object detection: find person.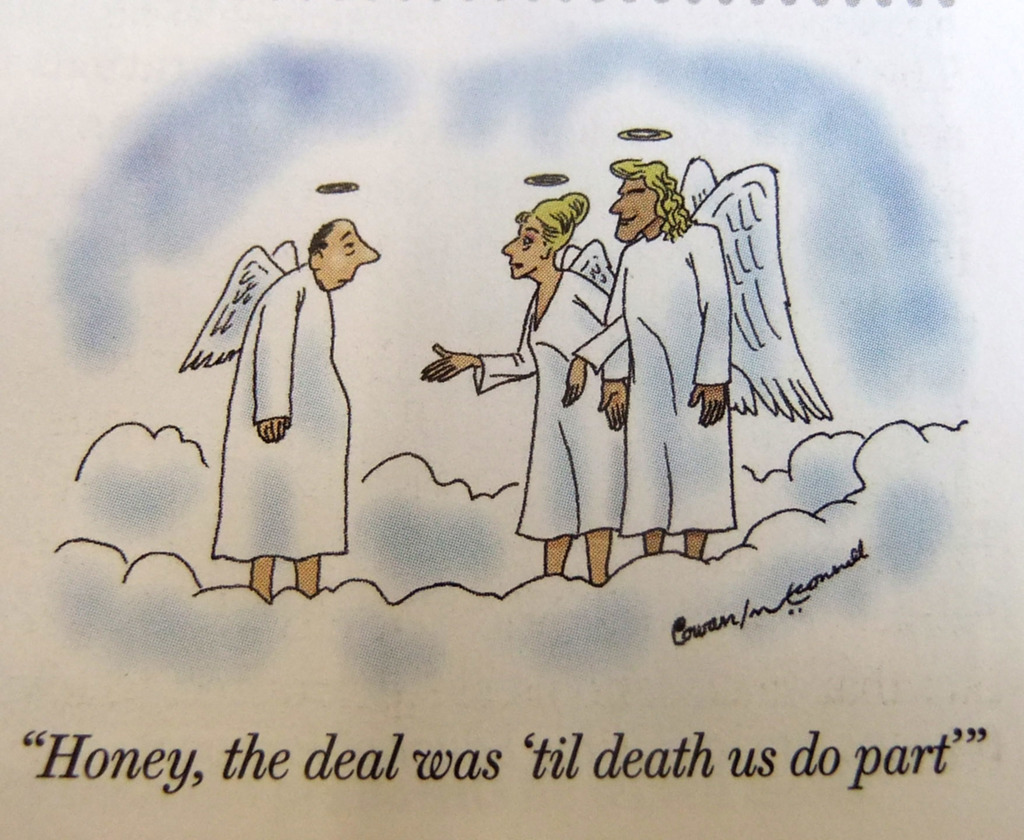
(x1=204, y1=215, x2=390, y2=601).
